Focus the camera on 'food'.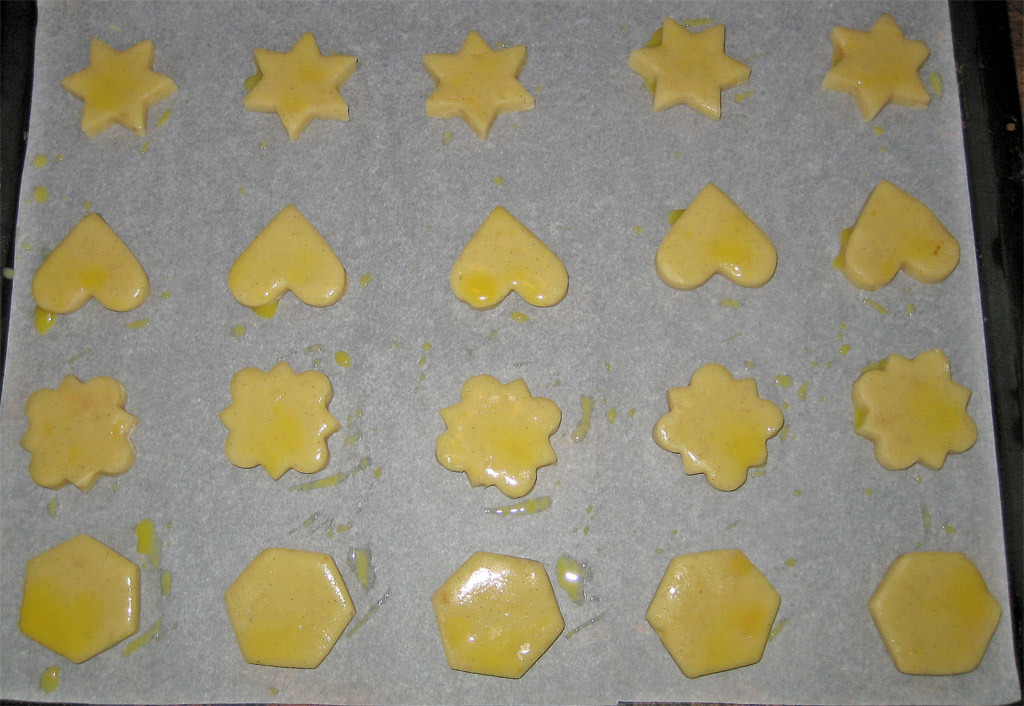
Focus region: <region>16, 372, 138, 498</region>.
